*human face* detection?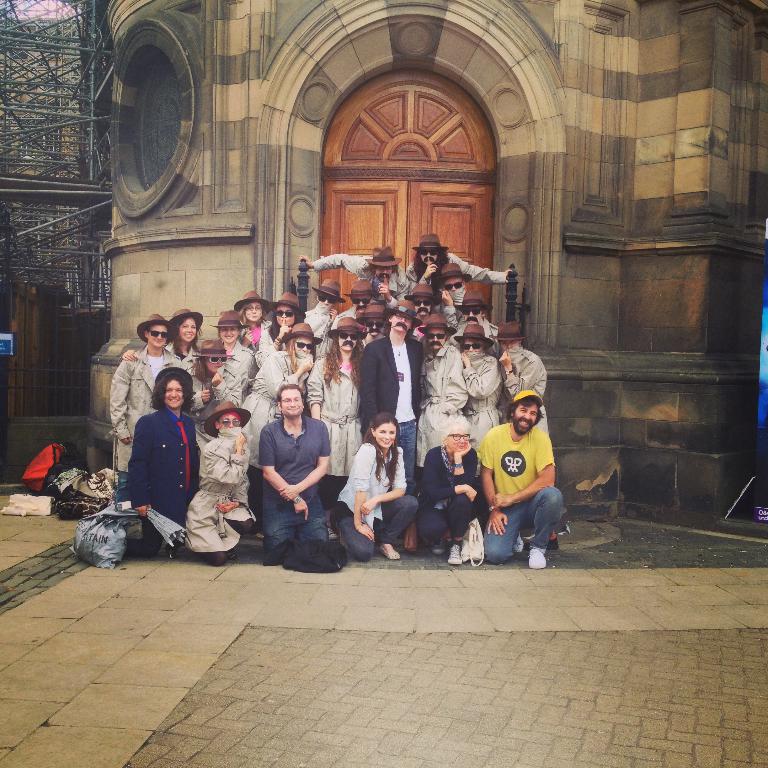
detection(374, 265, 394, 283)
